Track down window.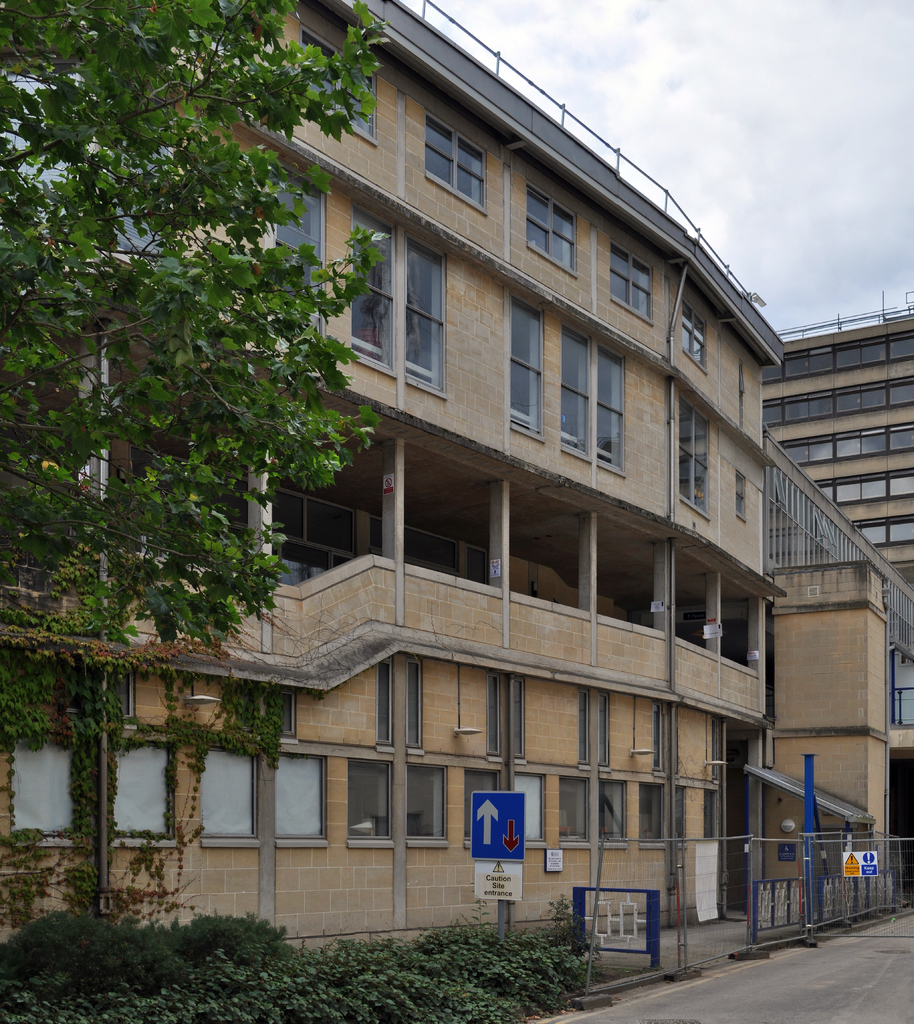
Tracked to select_region(202, 749, 259, 840).
